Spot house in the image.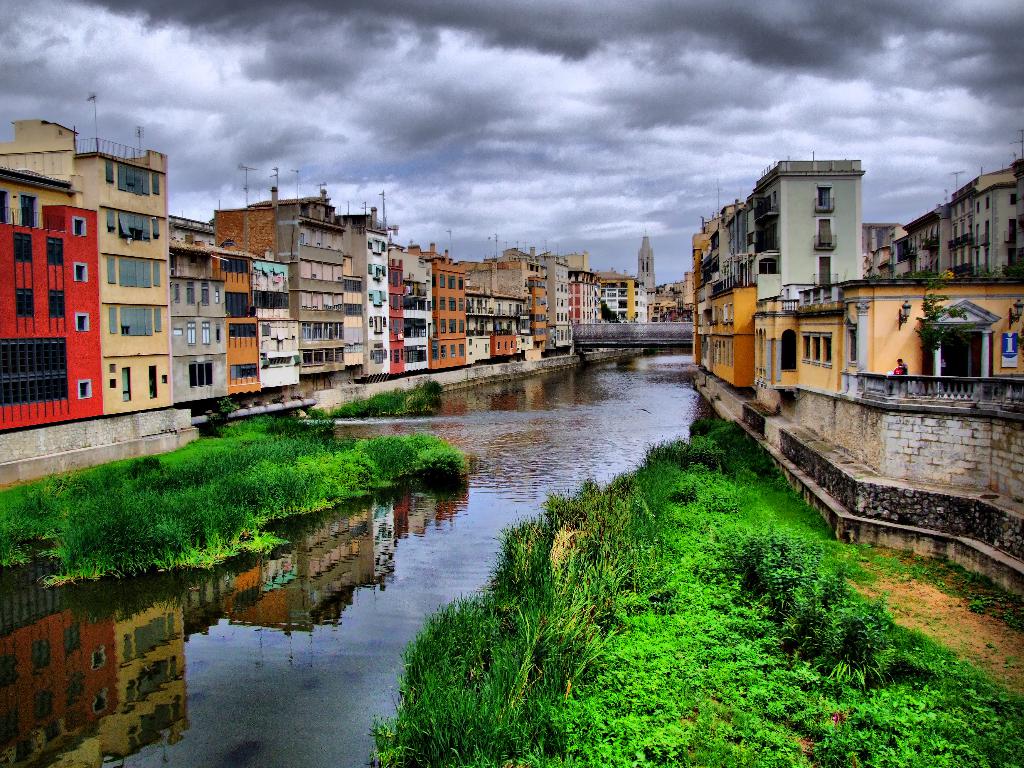
house found at <region>388, 258, 406, 374</region>.
